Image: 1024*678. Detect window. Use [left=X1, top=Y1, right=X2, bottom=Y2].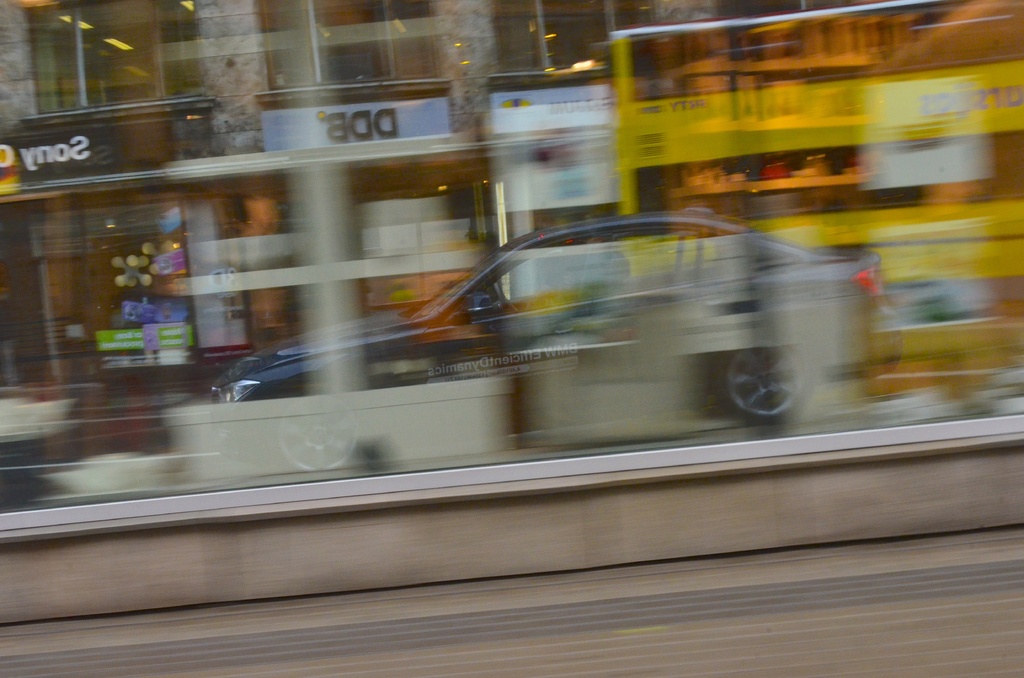
[left=483, top=0, right=650, bottom=90].
